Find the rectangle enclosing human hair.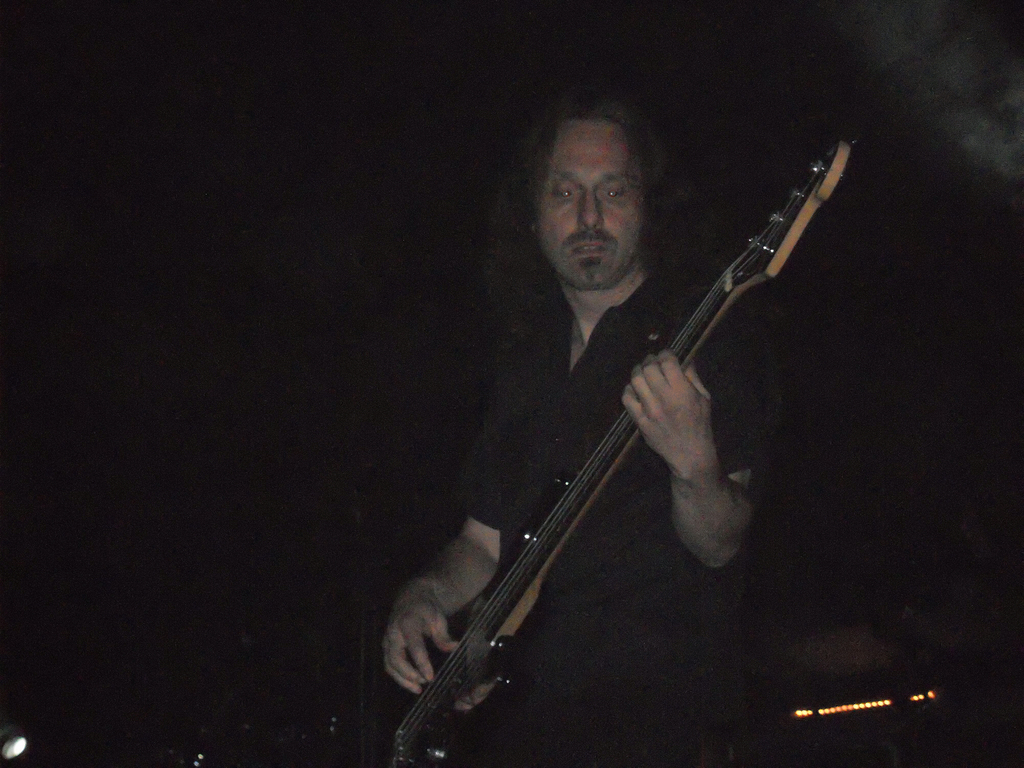
<box>498,97,722,356</box>.
